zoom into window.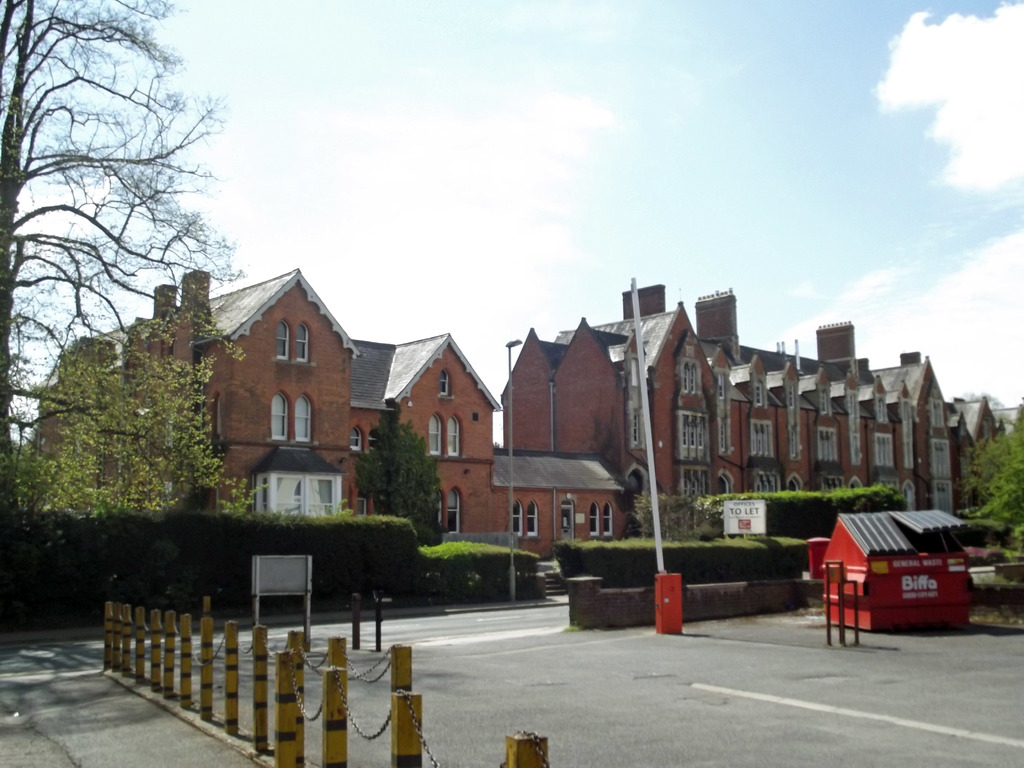
Zoom target: [left=819, top=426, right=839, bottom=463].
